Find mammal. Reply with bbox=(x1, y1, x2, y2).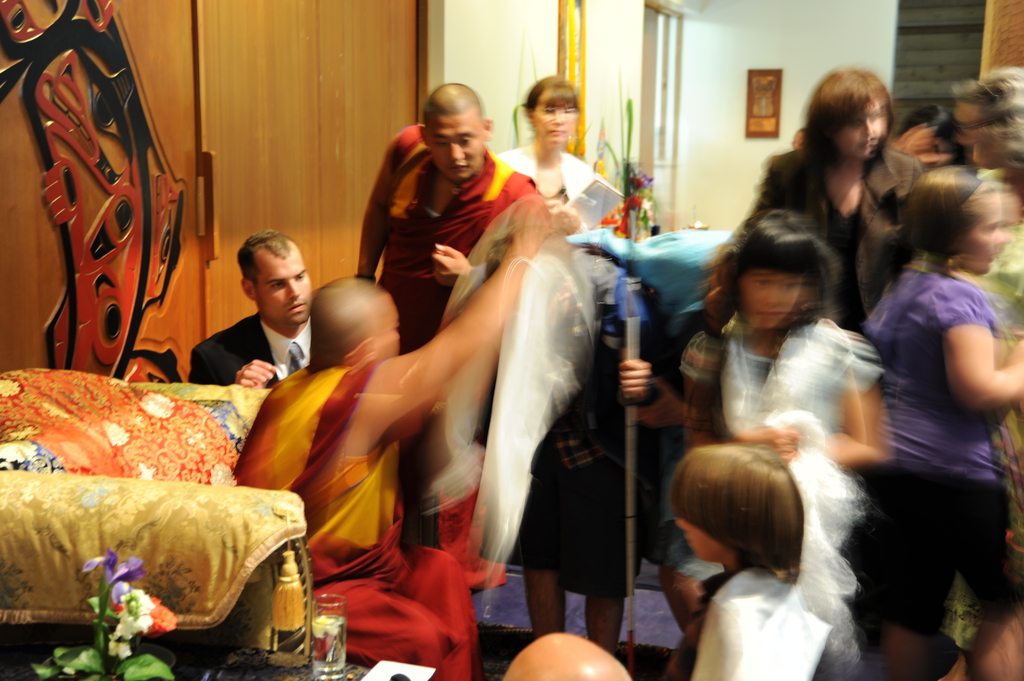
bbox=(495, 72, 601, 220).
